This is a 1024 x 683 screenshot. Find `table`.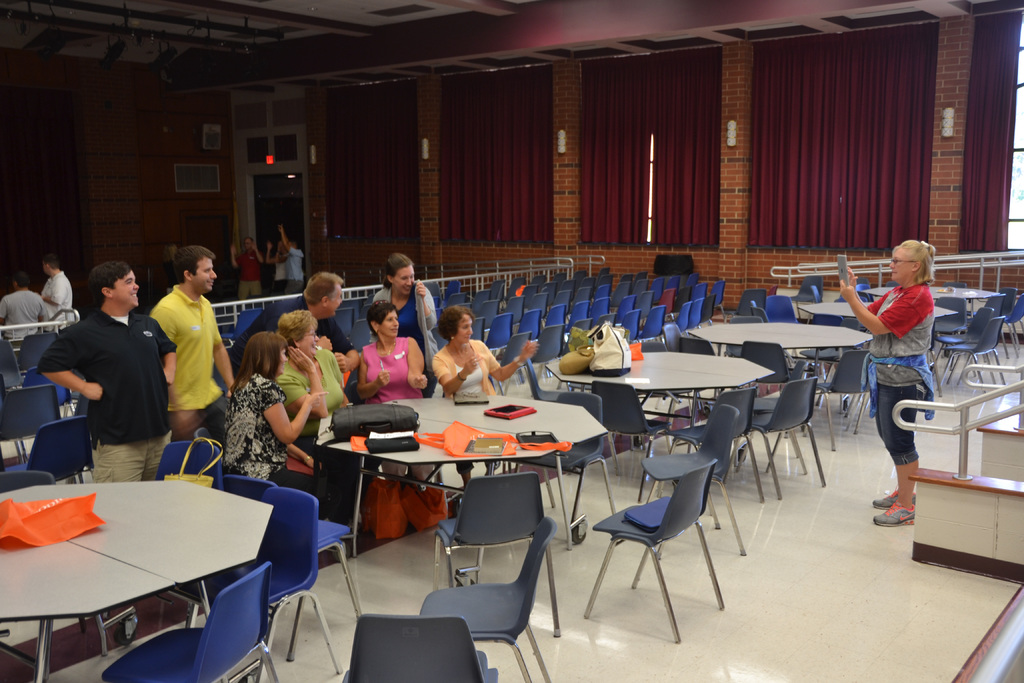
Bounding box: BBox(0, 481, 280, 682).
